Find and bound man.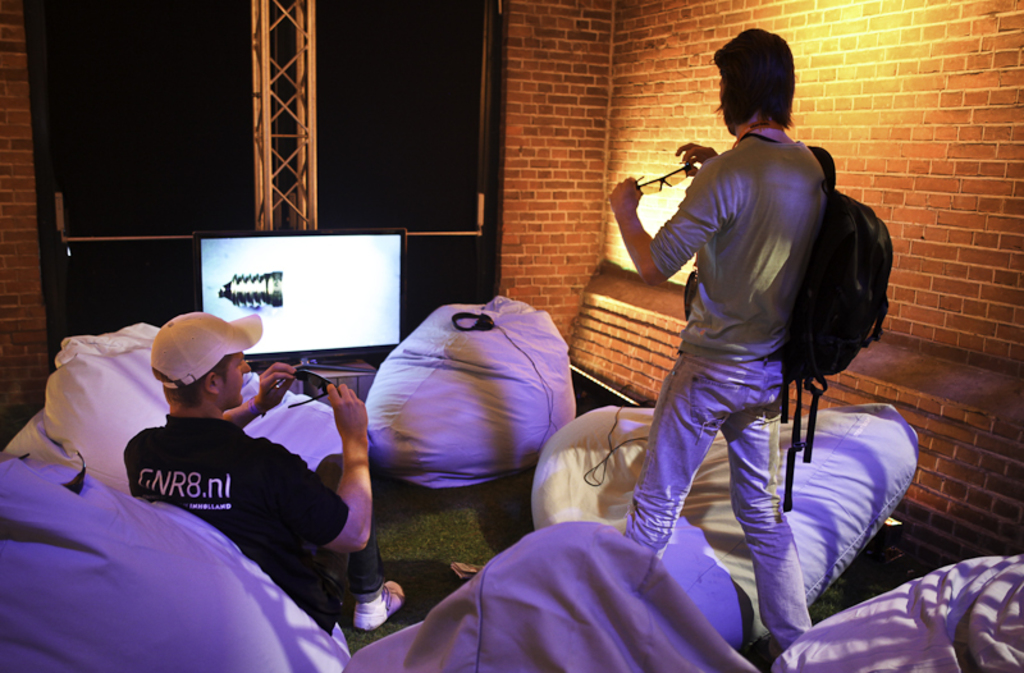
Bound: box(618, 28, 836, 659).
